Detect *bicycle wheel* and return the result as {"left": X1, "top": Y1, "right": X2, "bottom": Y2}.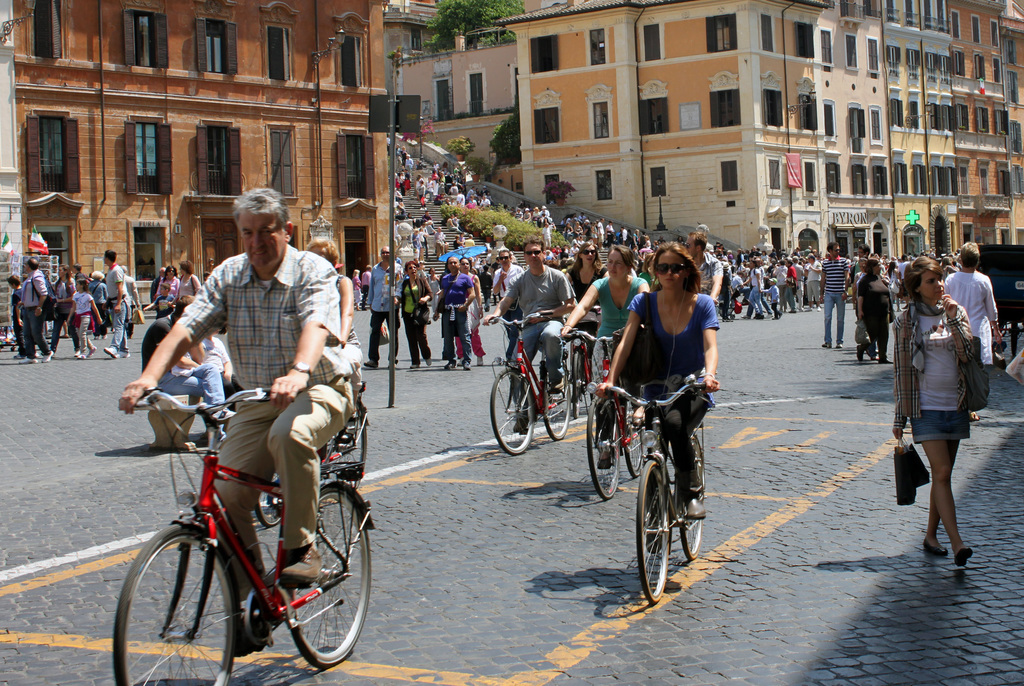
{"left": 680, "top": 436, "right": 701, "bottom": 557}.
